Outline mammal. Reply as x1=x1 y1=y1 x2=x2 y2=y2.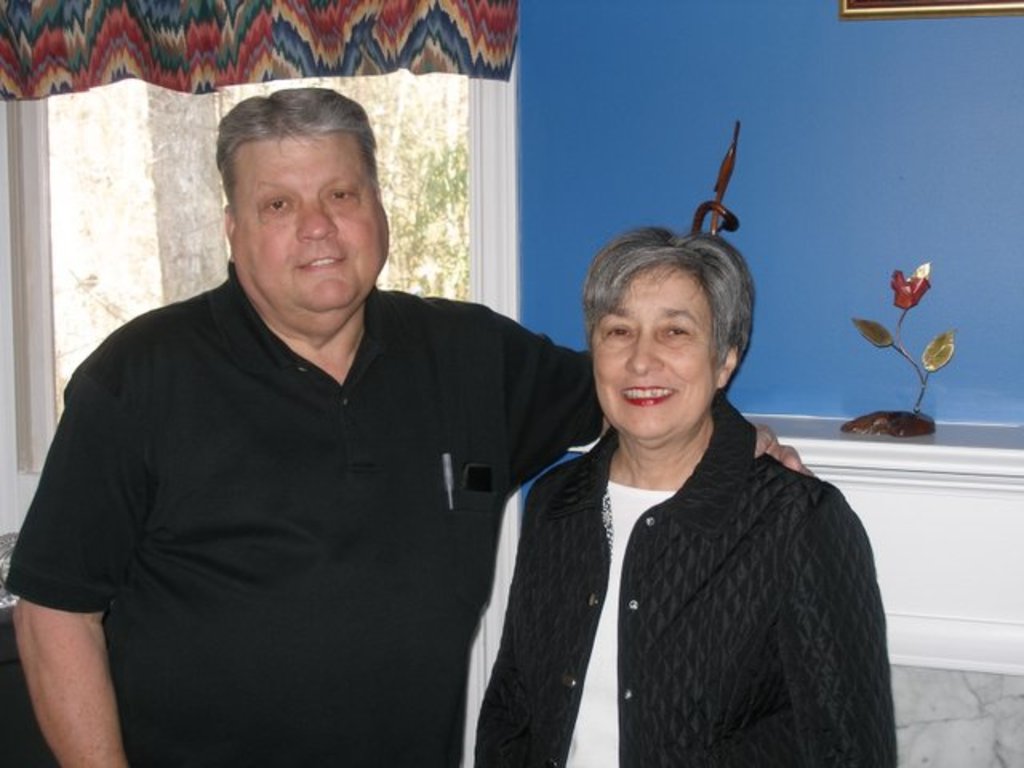
x1=3 y1=83 x2=824 y2=766.
